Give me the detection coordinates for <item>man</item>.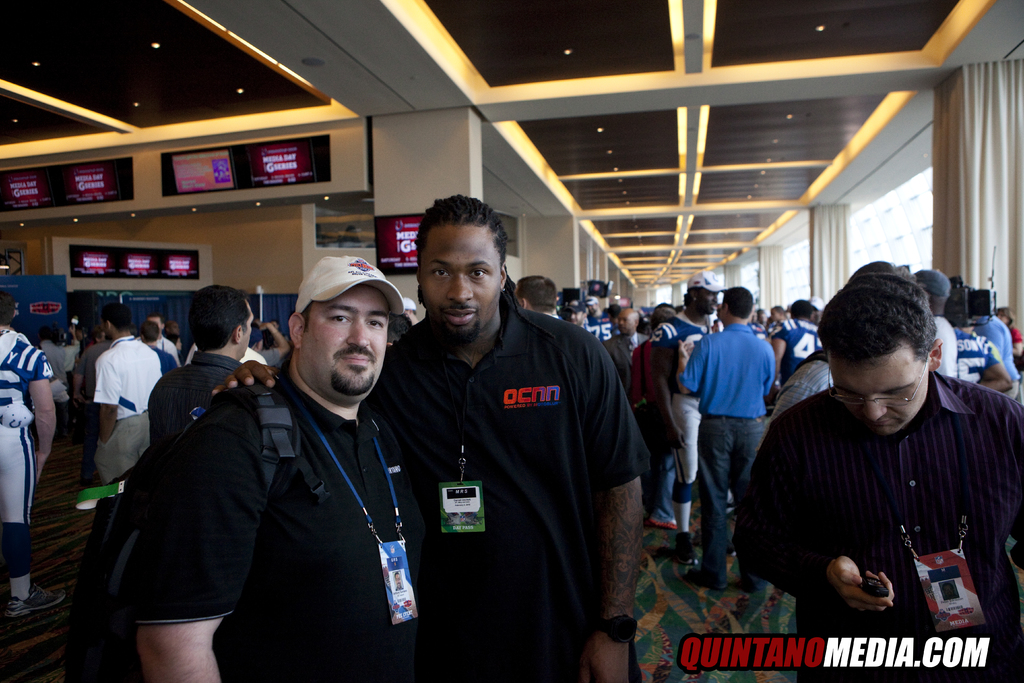
l=612, t=308, r=645, b=377.
